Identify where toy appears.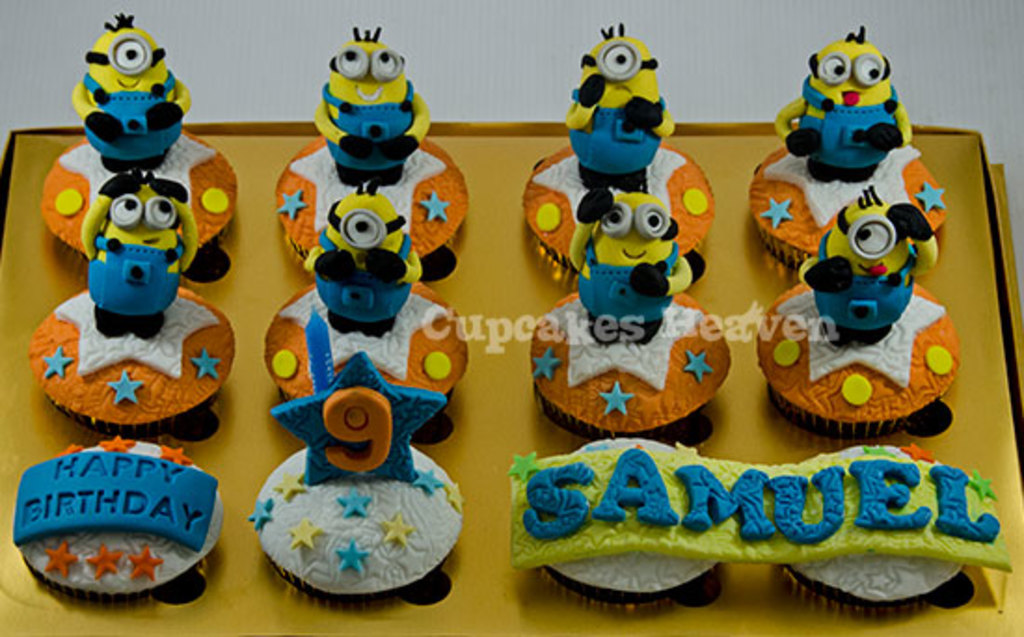
Appears at {"left": 775, "top": 26, "right": 916, "bottom": 186}.
